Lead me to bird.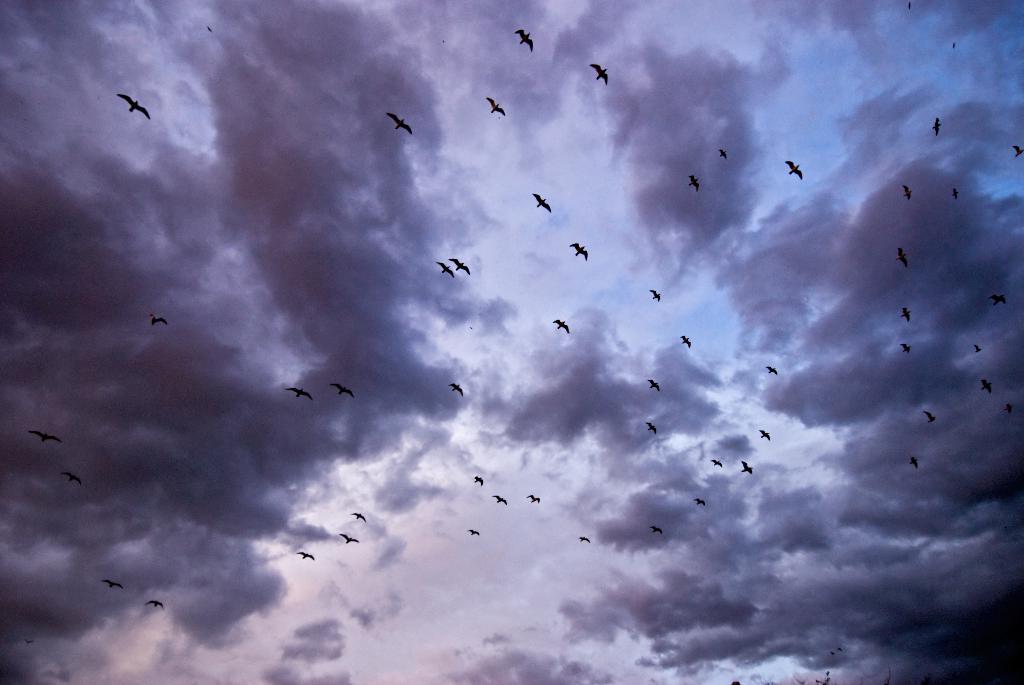
Lead to {"x1": 450, "y1": 256, "x2": 471, "y2": 279}.
